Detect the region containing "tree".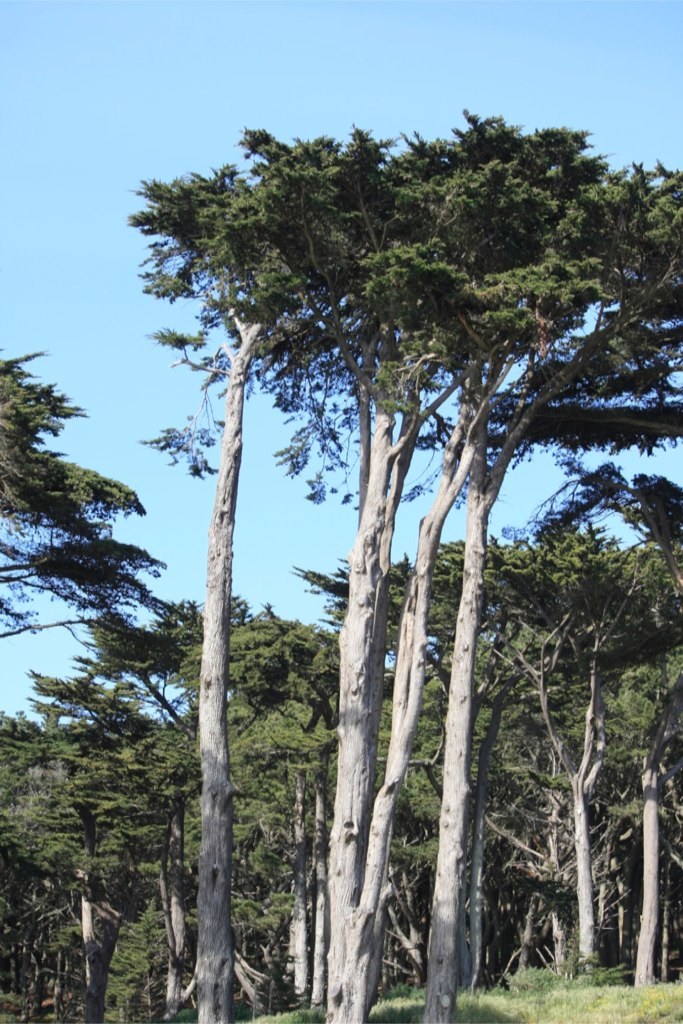
bbox(0, 350, 163, 632).
